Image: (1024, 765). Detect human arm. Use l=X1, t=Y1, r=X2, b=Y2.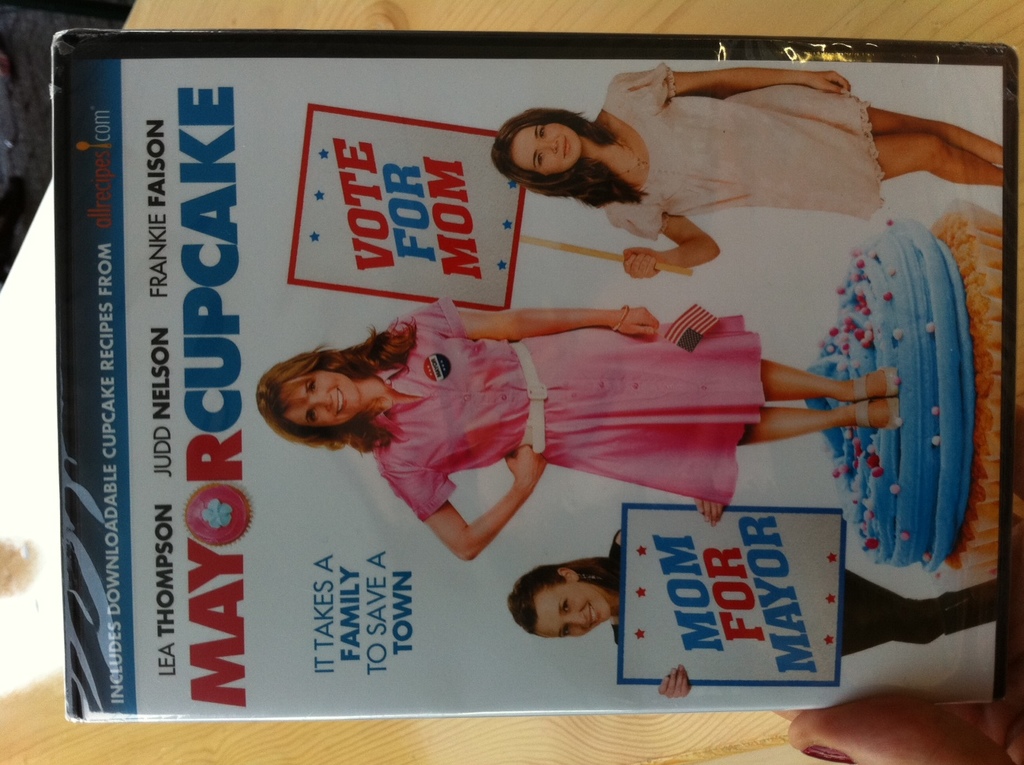
l=396, t=451, r=559, b=570.
